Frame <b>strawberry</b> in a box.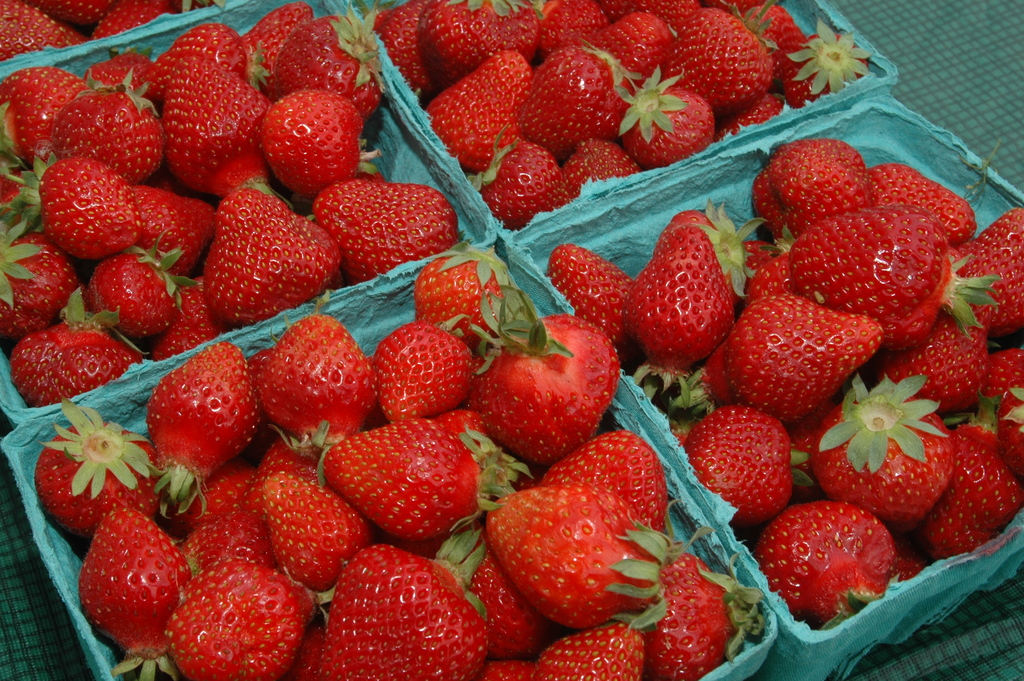
{"x1": 31, "y1": 0, "x2": 120, "y2": 26}.
